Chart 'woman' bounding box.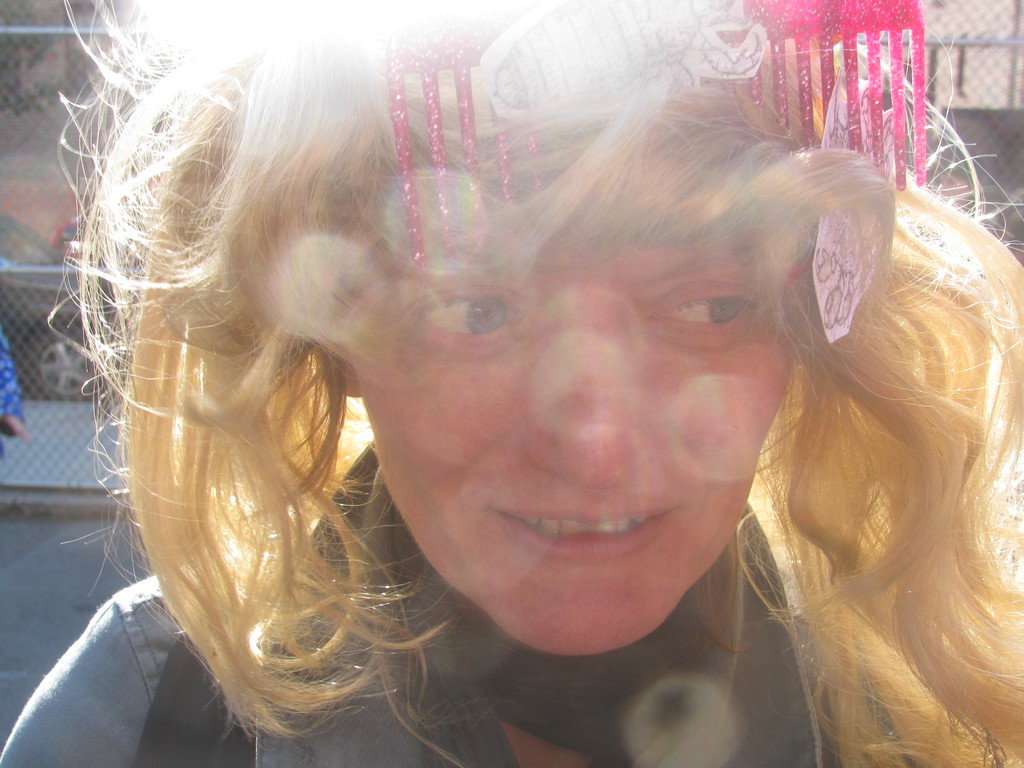
Charted: Rect(55, 26, 995, 767).
